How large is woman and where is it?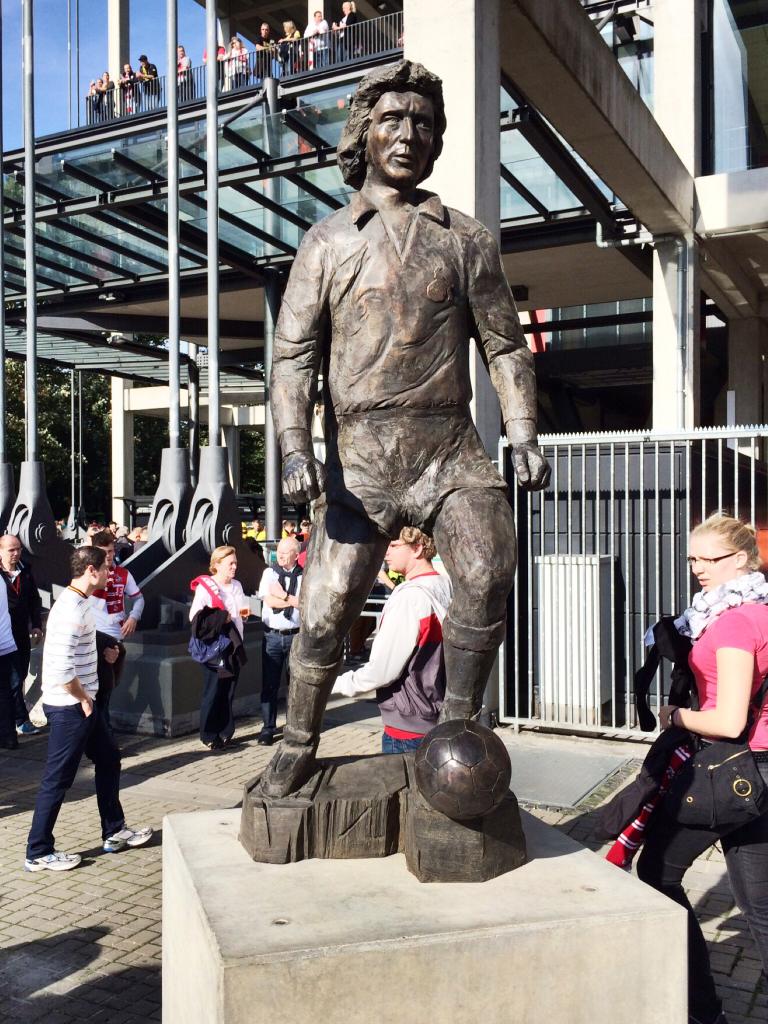
Bounding box: 189:544:248:753.
